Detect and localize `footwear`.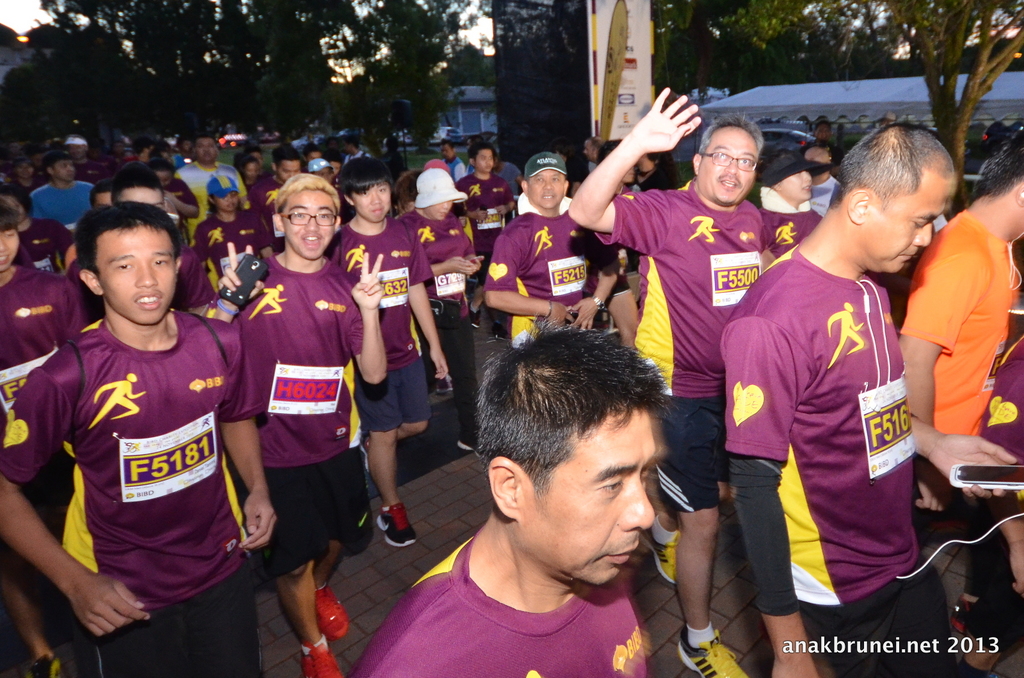
Localized at l=298, t=633, r=344, b=677.
